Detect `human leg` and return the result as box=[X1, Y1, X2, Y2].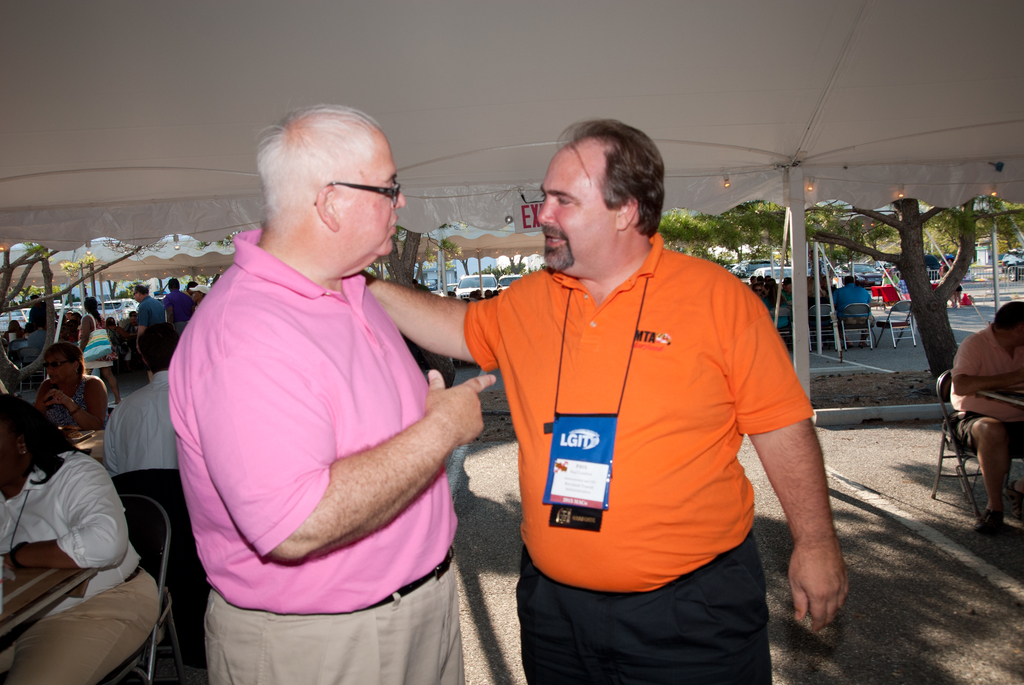
box=[514, 542, 619, 684].
